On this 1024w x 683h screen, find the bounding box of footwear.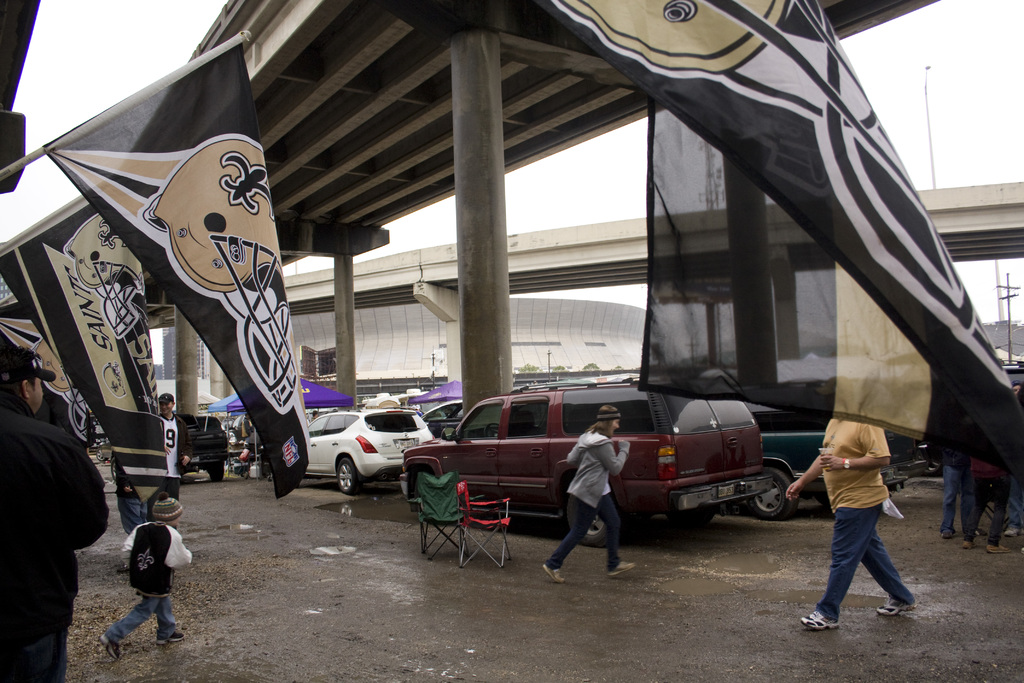
Bounding box: <box>981,542,1014,555</box>.
